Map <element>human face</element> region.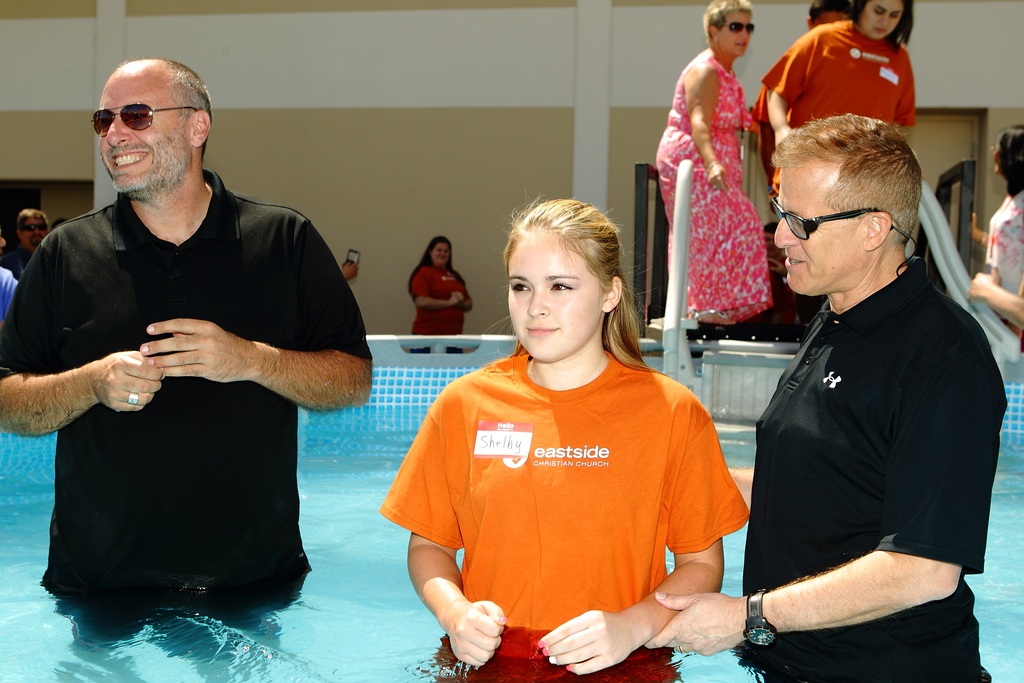
Mapped to BBox(100, 71, 195, 189).
